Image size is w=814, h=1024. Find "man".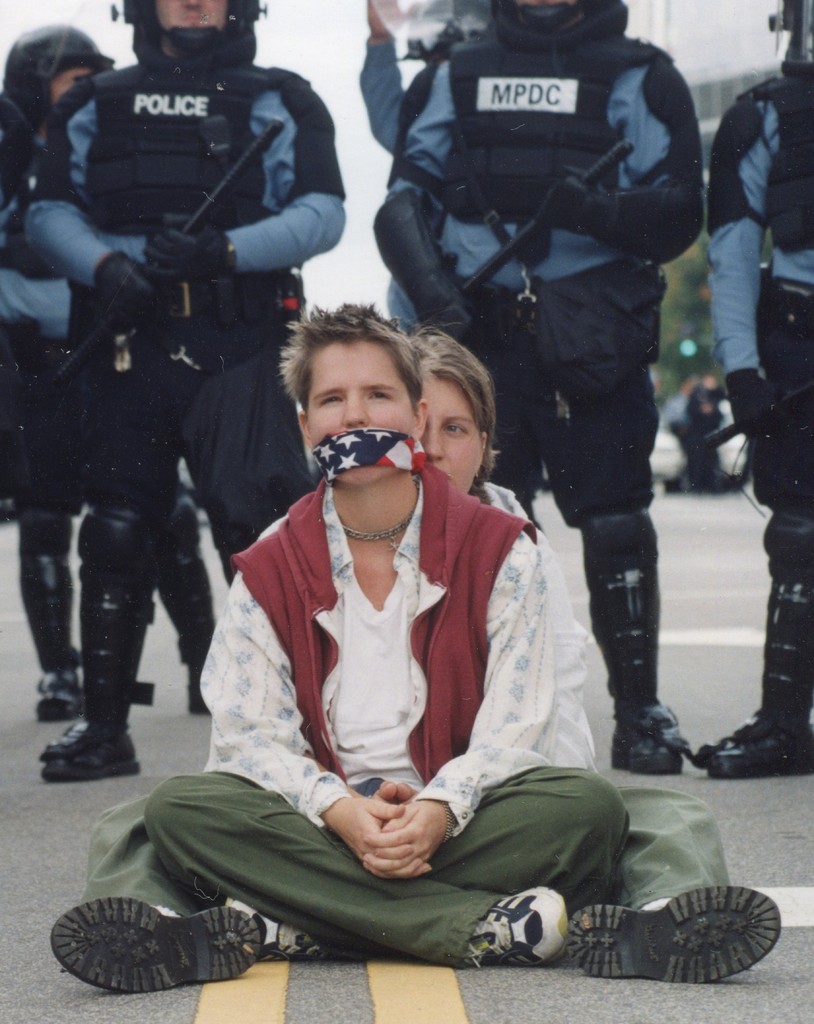
143, 300, 628, 972.
